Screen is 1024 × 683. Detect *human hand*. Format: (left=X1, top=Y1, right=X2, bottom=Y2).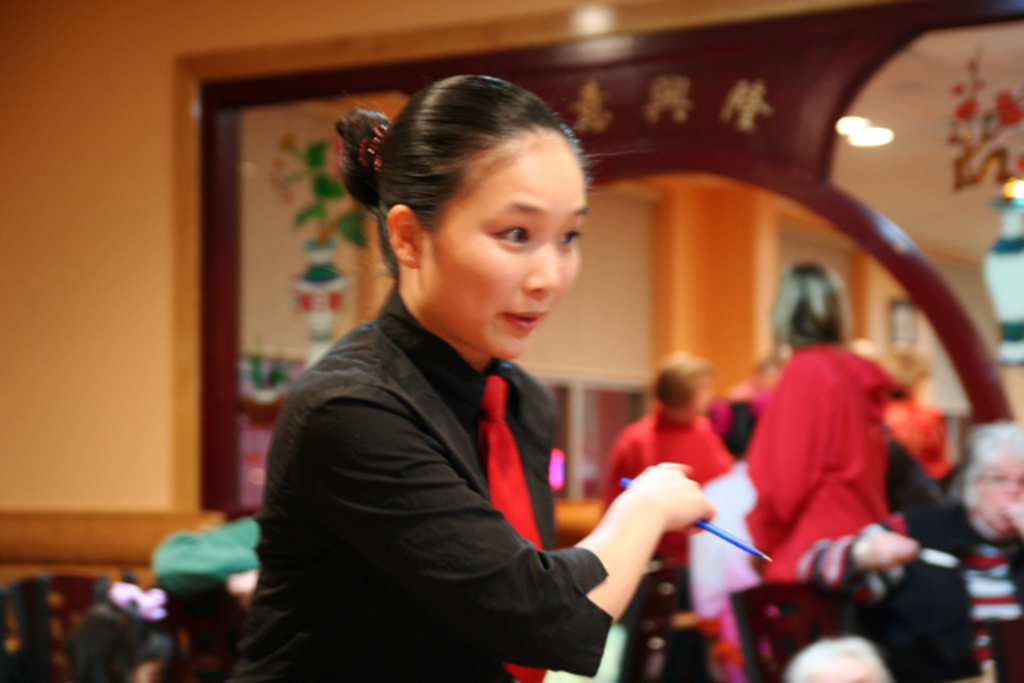
(left=856, top=528, right=920, bottom=571).
